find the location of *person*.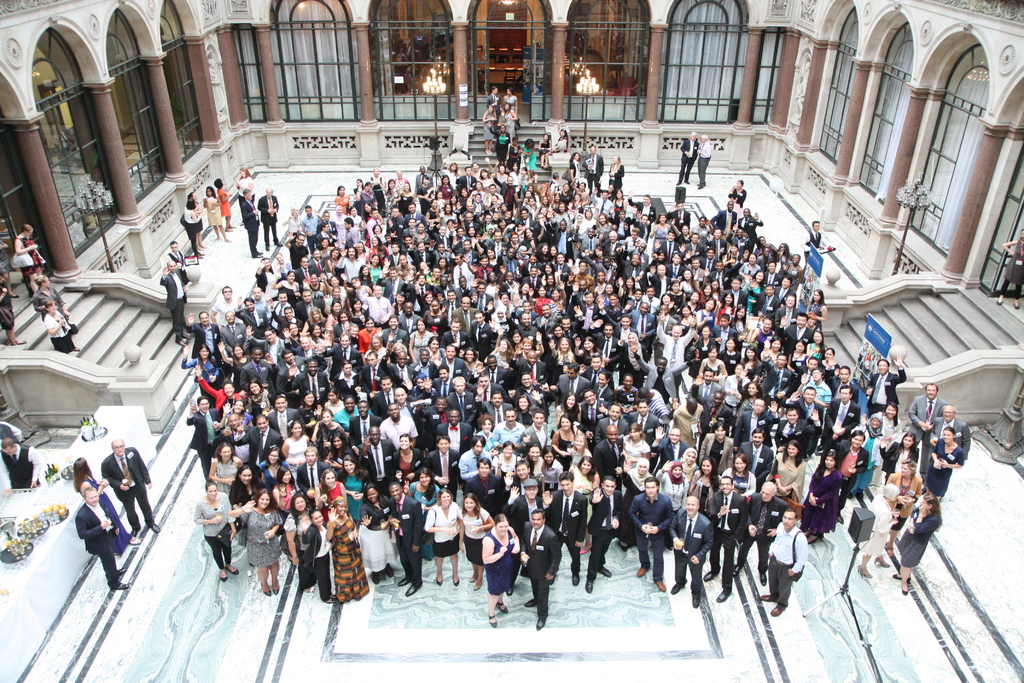
Location: (273, 470, 298, 512).
